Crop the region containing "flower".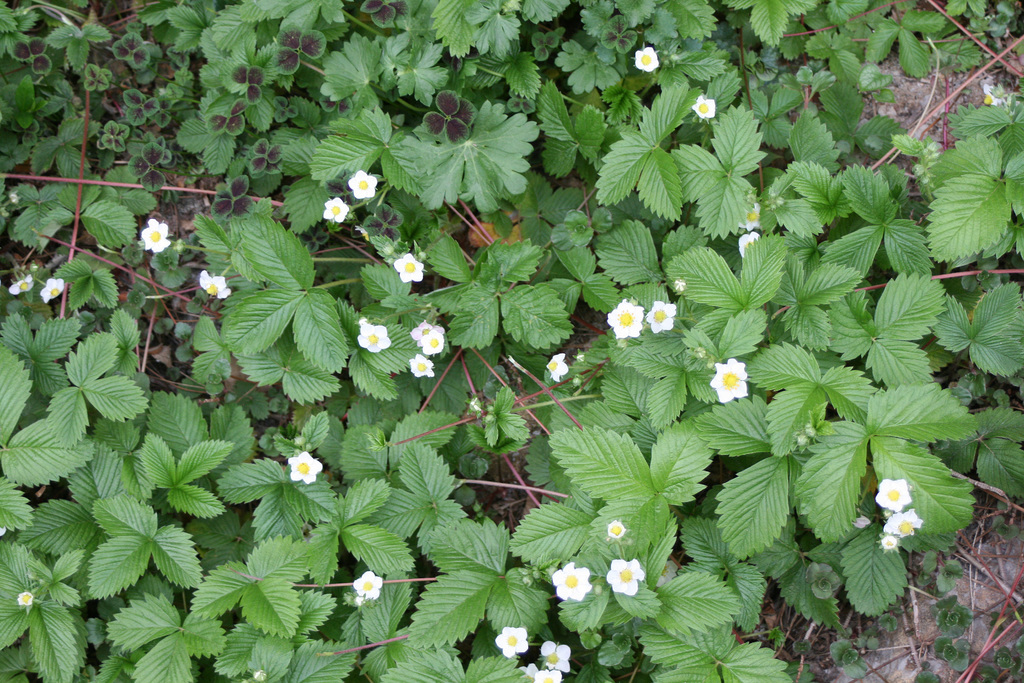
Crop region: <region>320, 195, 348, 227</region>.
